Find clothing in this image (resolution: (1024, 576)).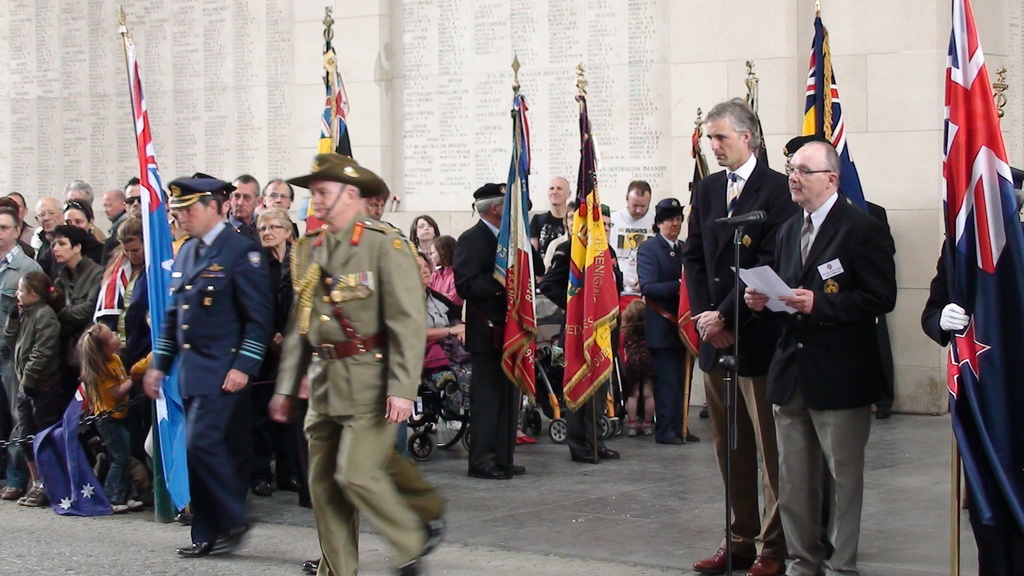
<box>94,356,152,498</box>.
